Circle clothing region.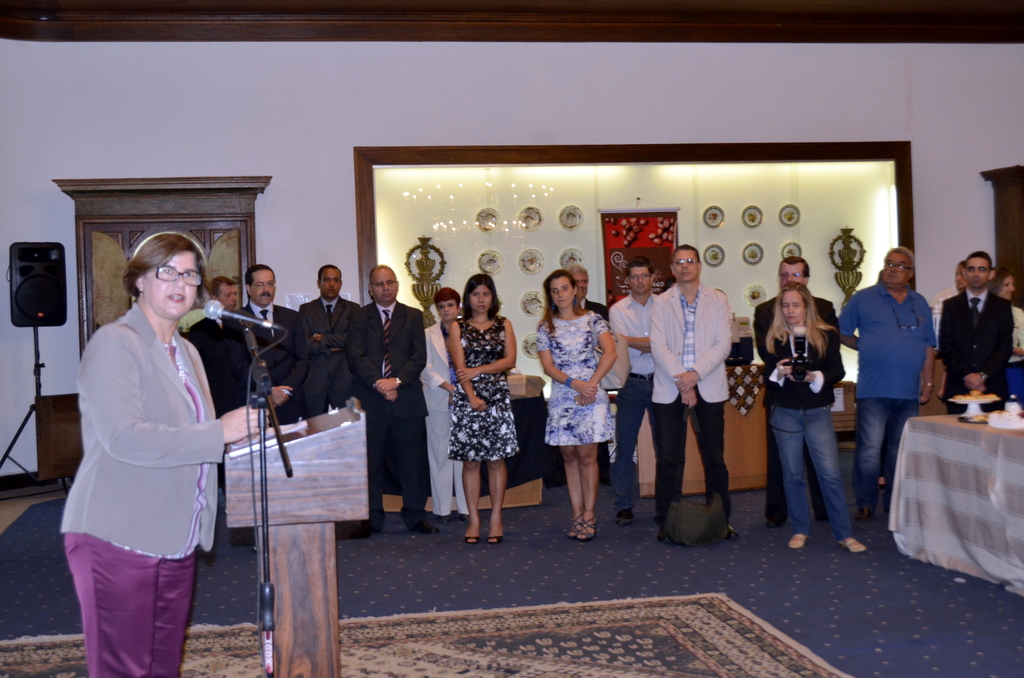
Region: l=353, t=296, r=433, b=517.
